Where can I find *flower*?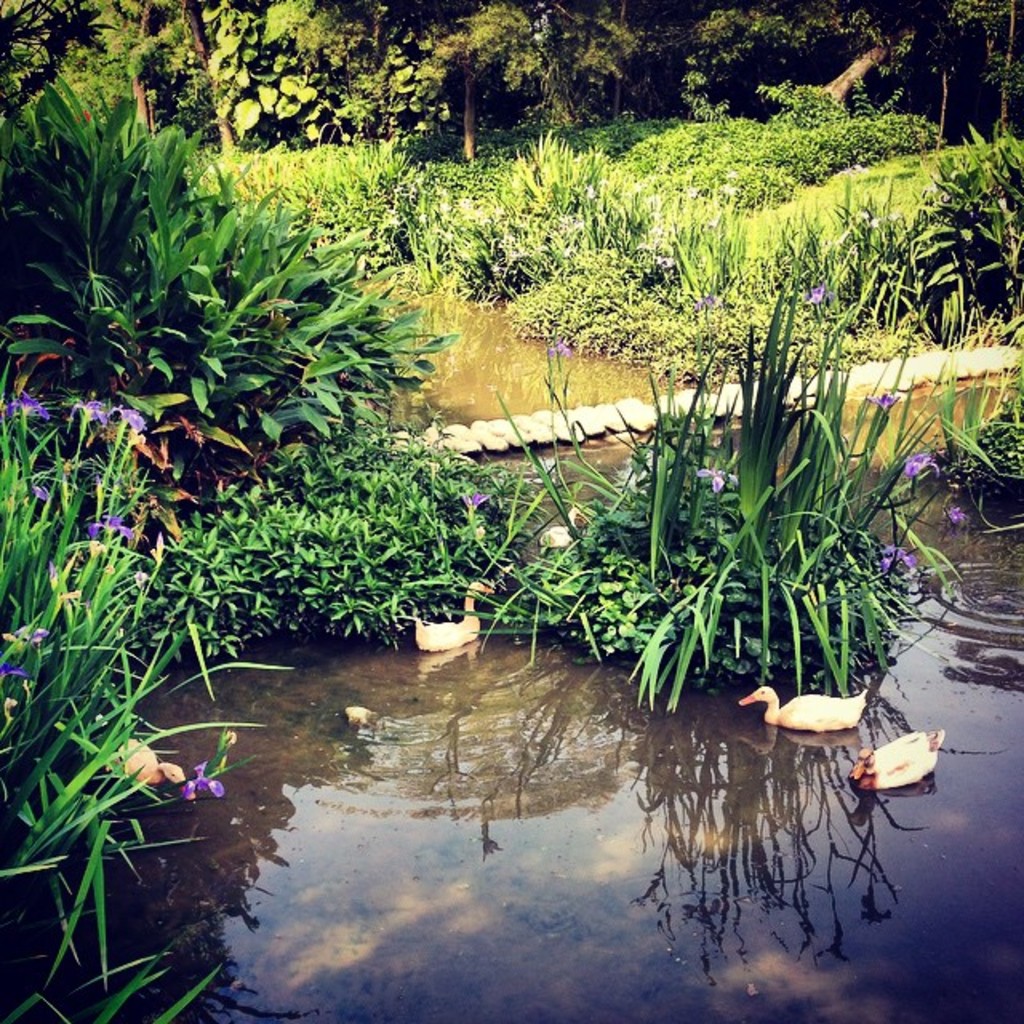
You can find it at {"x1": 877, "y1": 541, "x2": 917, "y2": 566}.
